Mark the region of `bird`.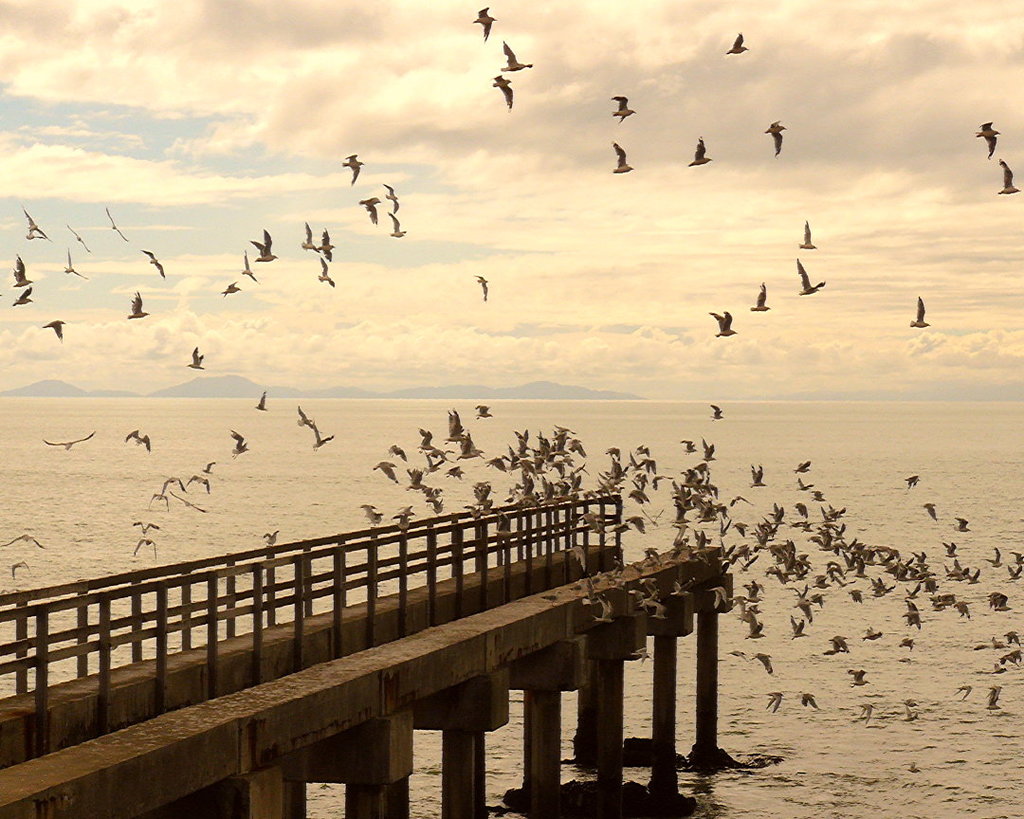
Region: {"left": 144, "top": 243, "right": 163, "bottom": 283}.
